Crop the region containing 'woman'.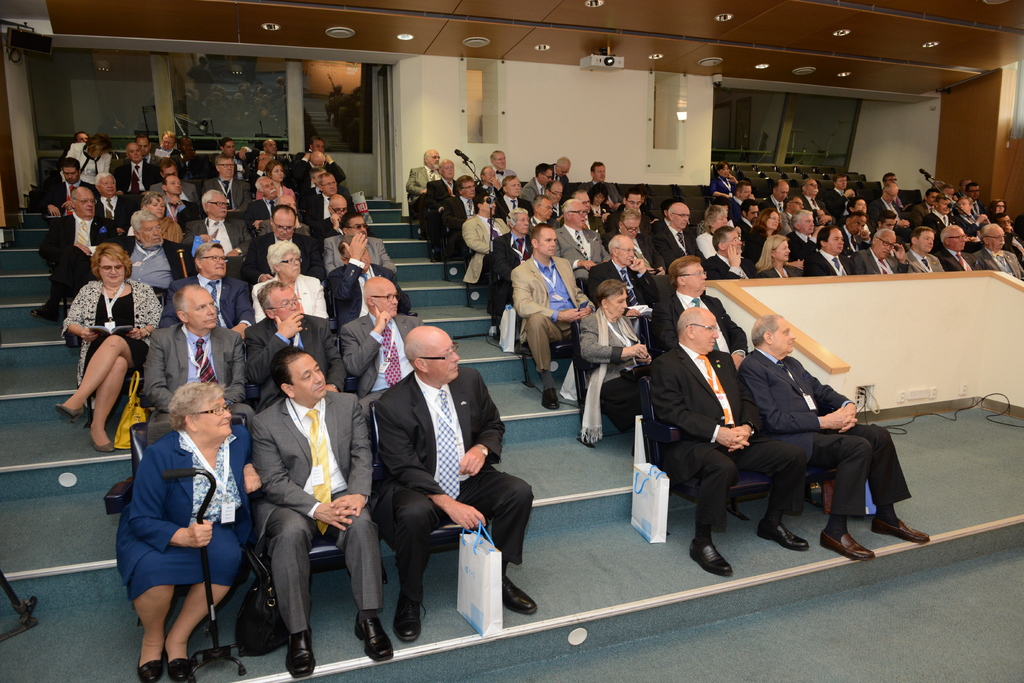
Crop region: left=735, top=196, right=761, bottom=239.
